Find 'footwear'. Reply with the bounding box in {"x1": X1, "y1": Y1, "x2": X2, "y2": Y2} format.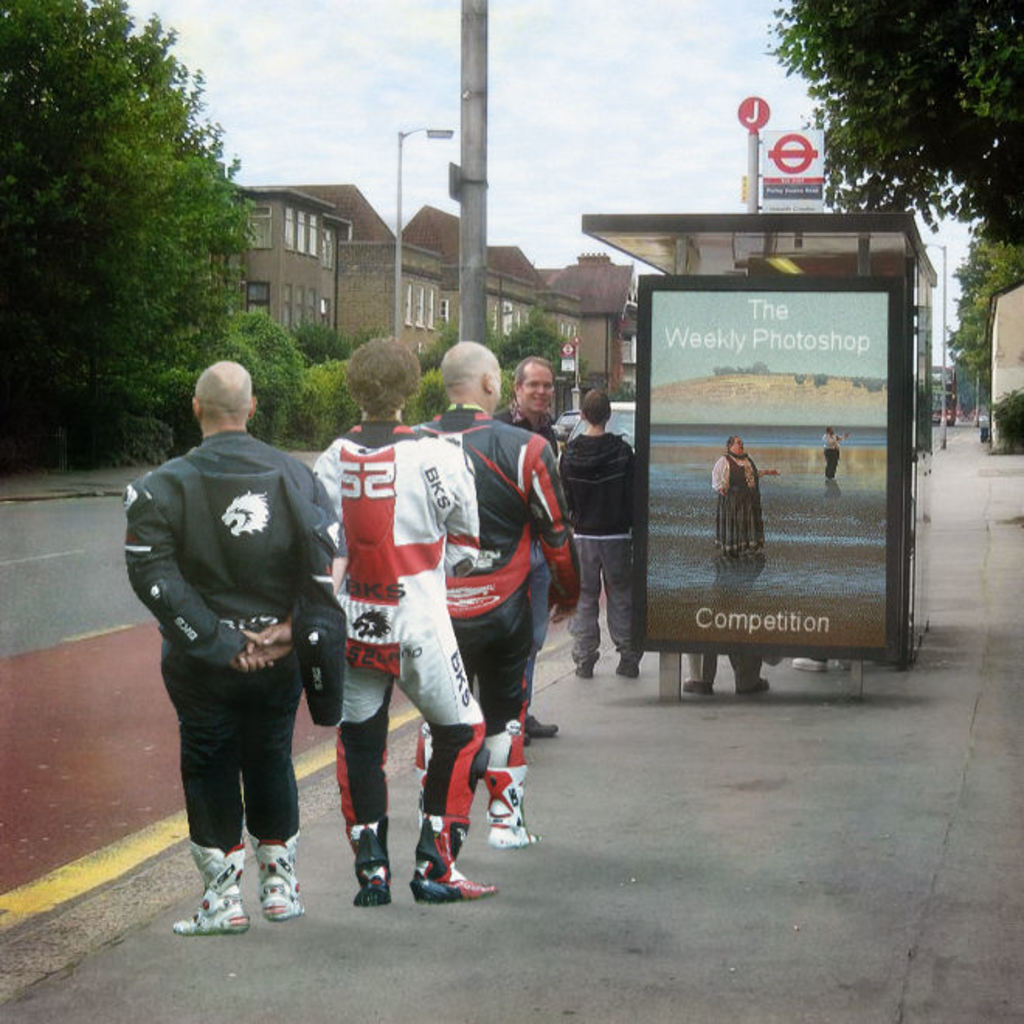
{"x1": 684, "y1": 678, "x2": 714, "y2": 697}.
